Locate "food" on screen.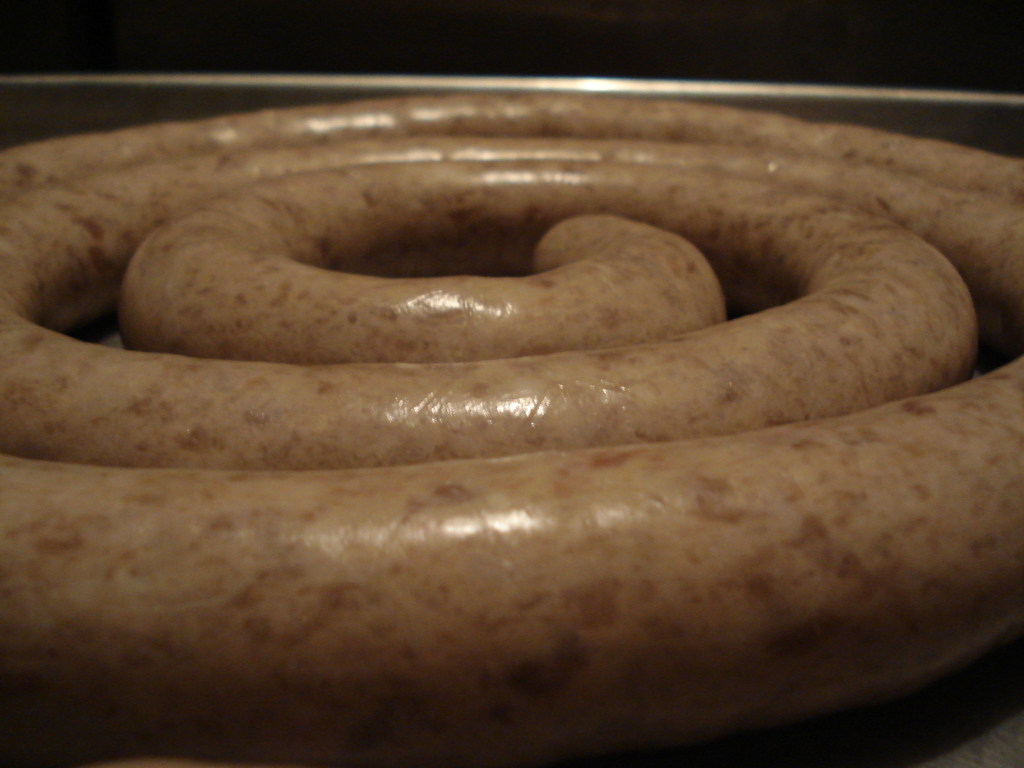
On screen at (0,93,1023,749).
